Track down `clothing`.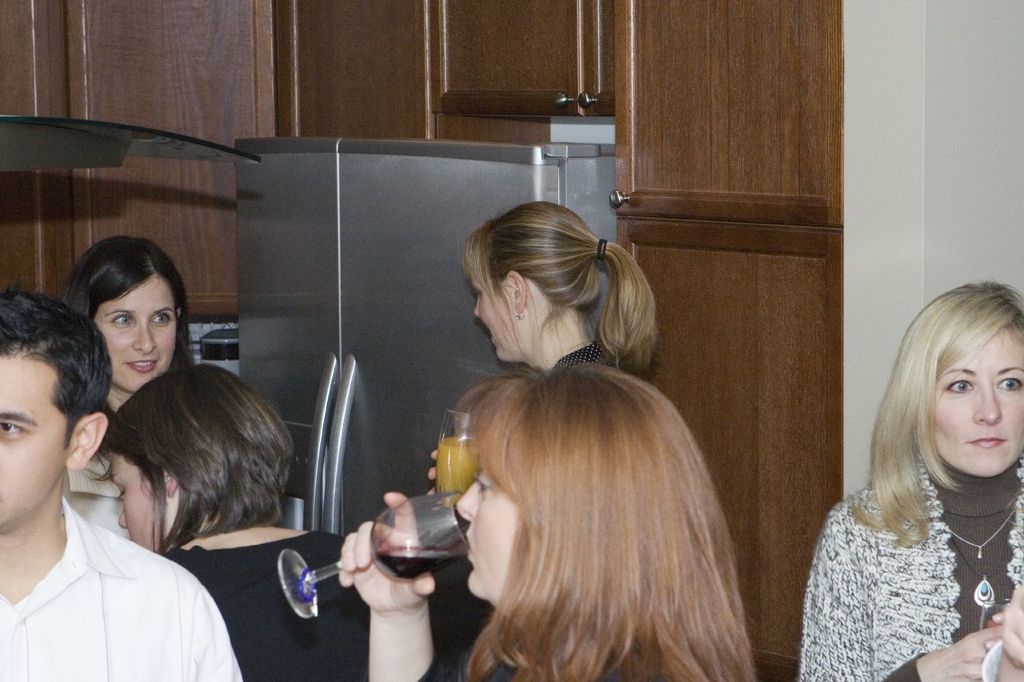
Tracked to [left=0, top=472, right=234, bottom=674].
